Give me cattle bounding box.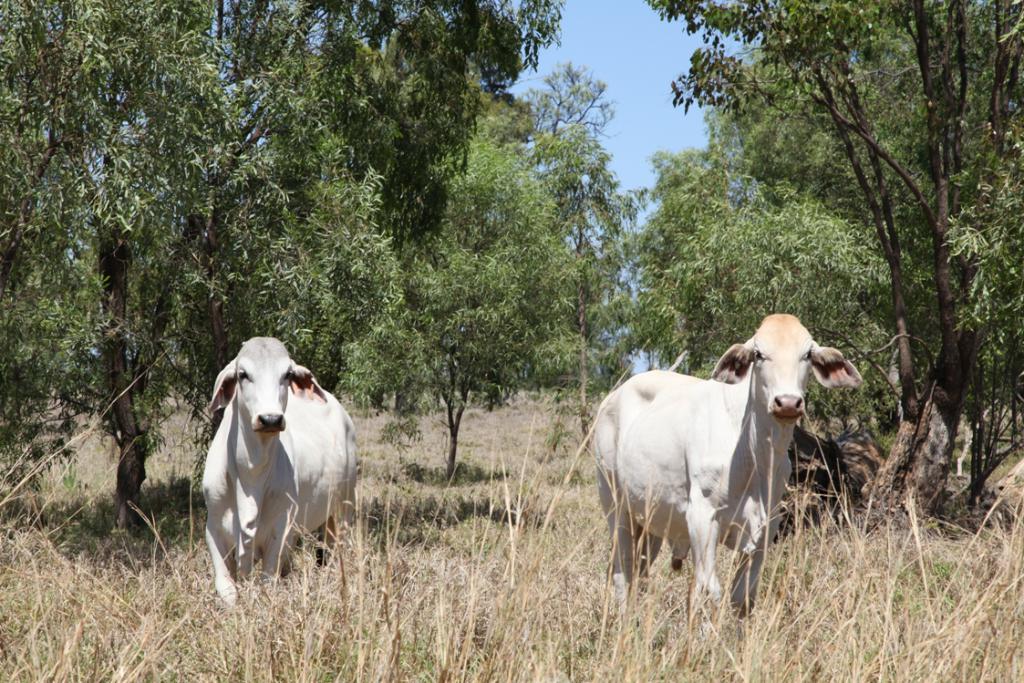
Rect(199, 338, 355, 614).
